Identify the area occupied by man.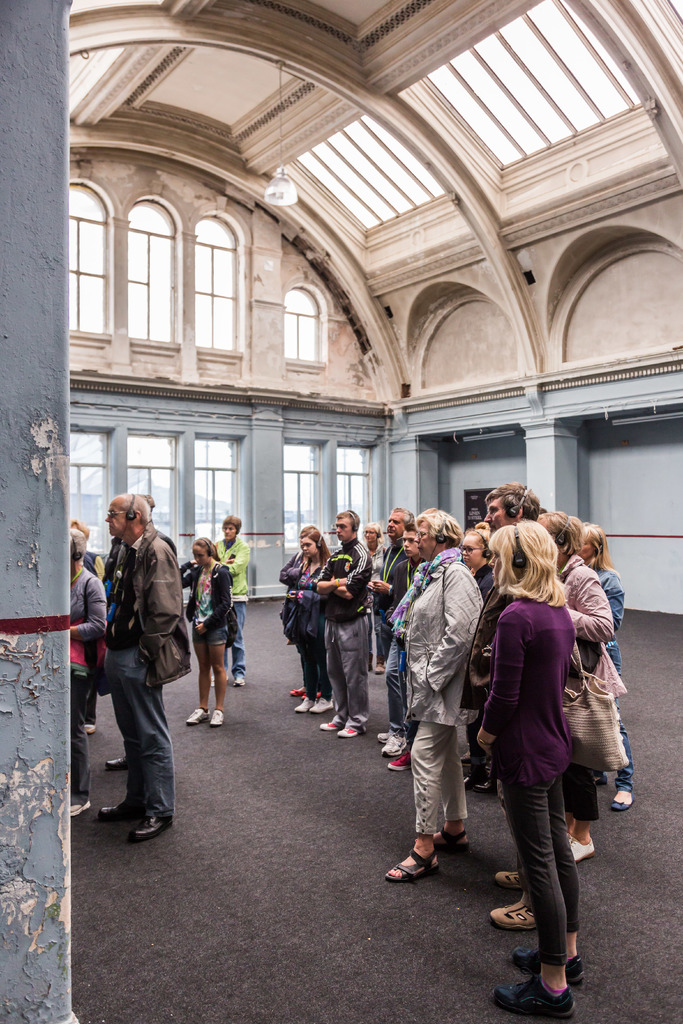
Area: 68/531/108/820.
